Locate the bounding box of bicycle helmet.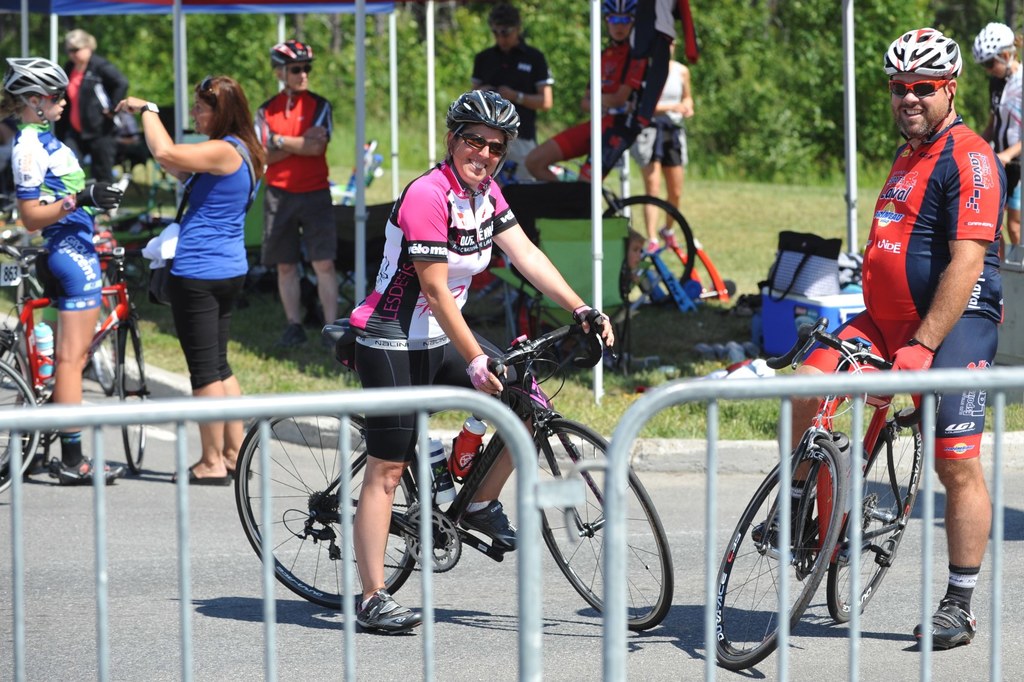
Bounding box: box=[448, 88, 522, 138].
